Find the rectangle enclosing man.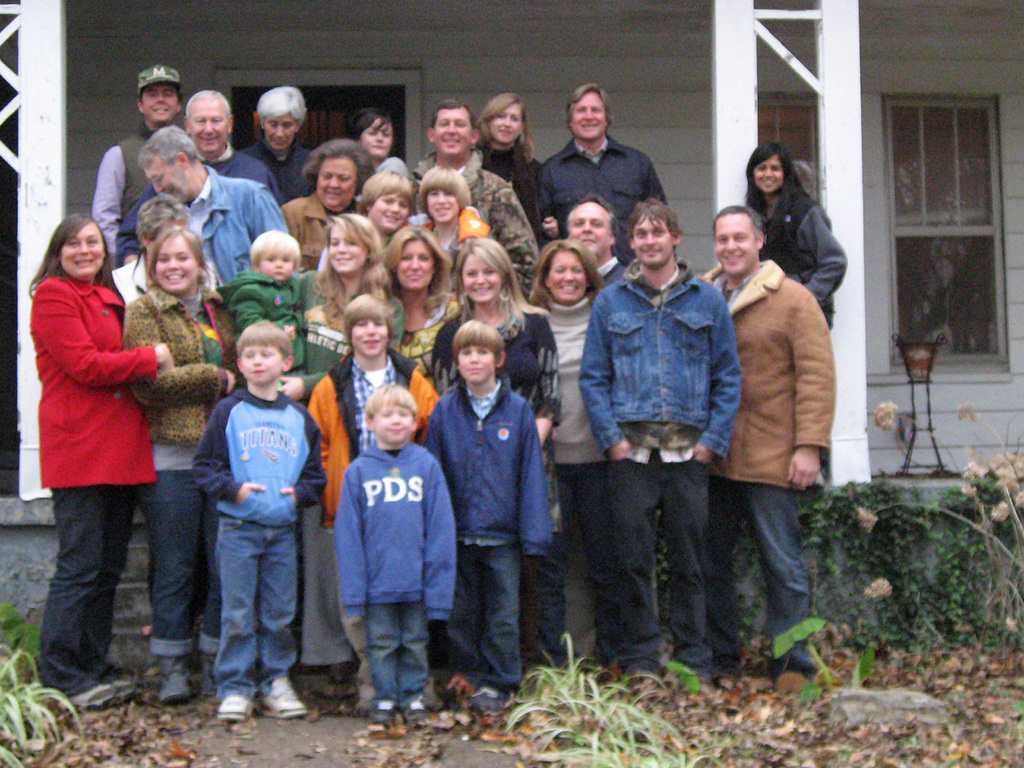
(568,197,630,289).
